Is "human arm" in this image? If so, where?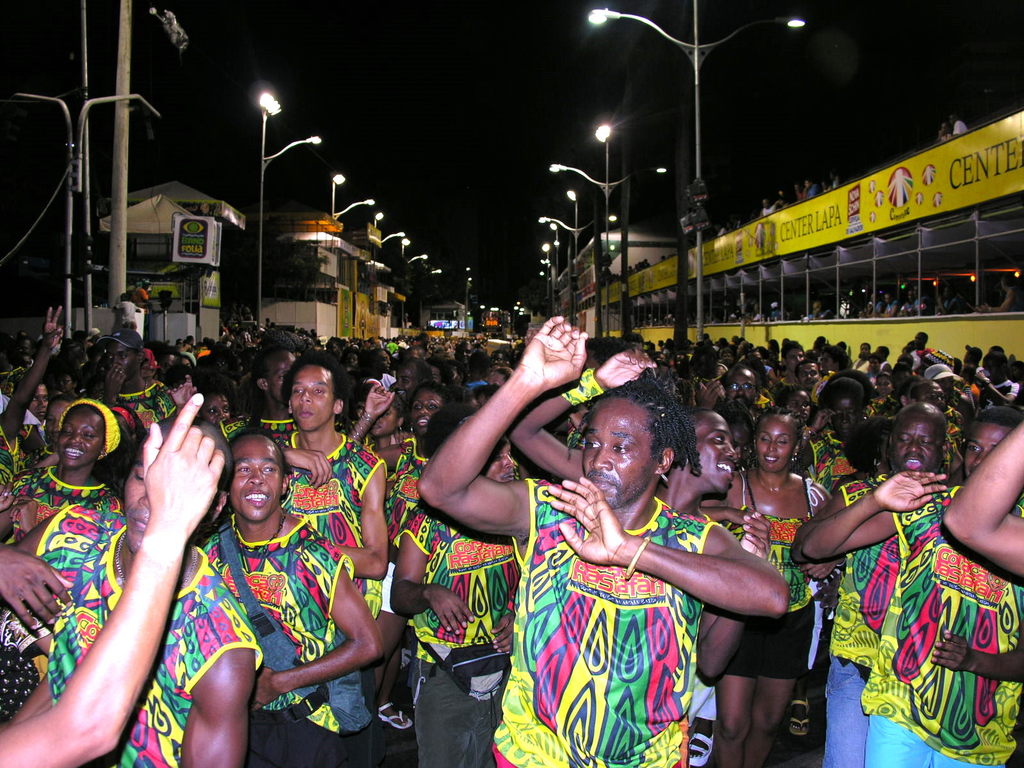
Yes, at region(694, 509, 773, 680).
